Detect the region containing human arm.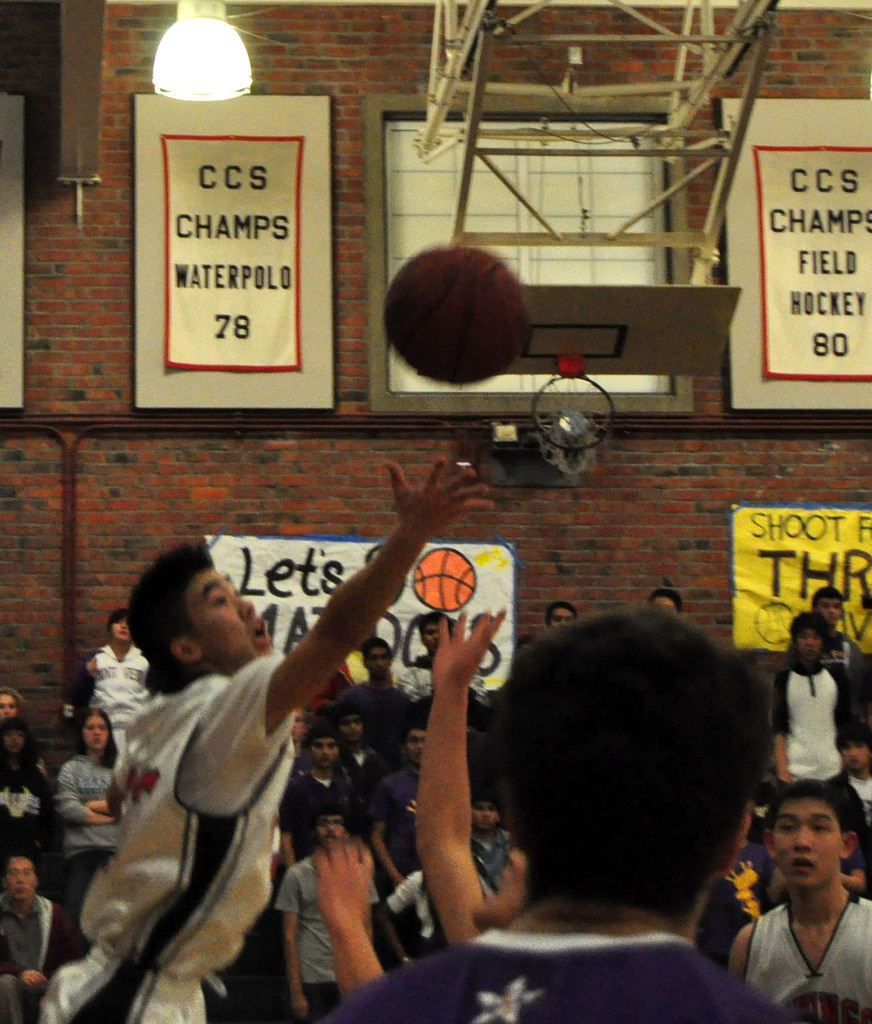
771:667:796:784.
